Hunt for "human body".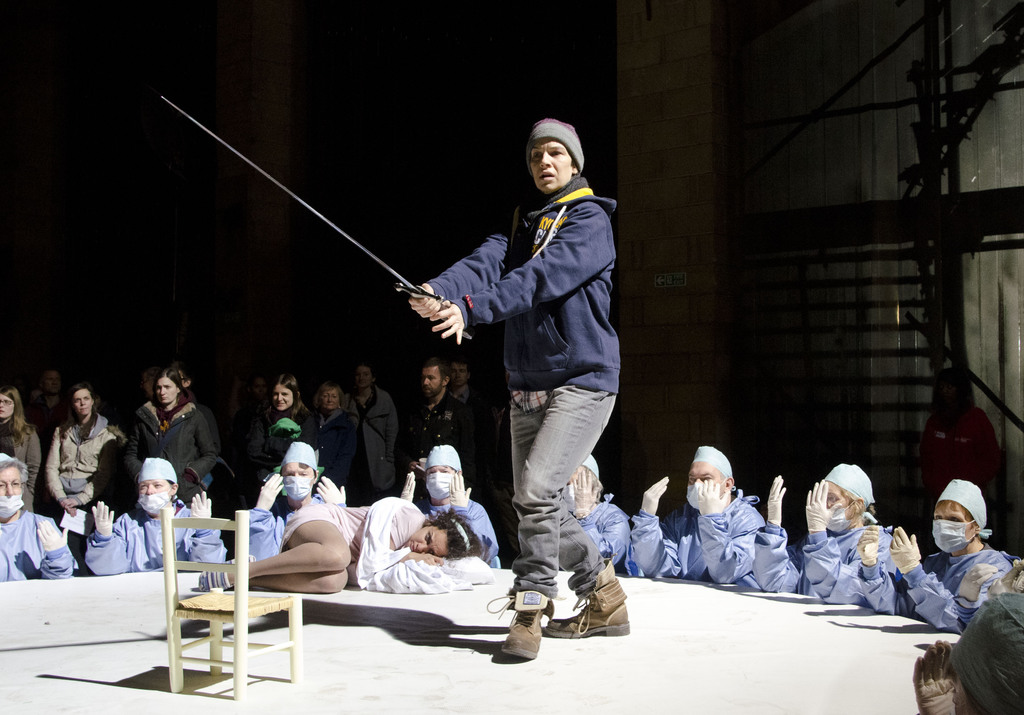
Hunted down at rect(629, 447, 739, 575).
